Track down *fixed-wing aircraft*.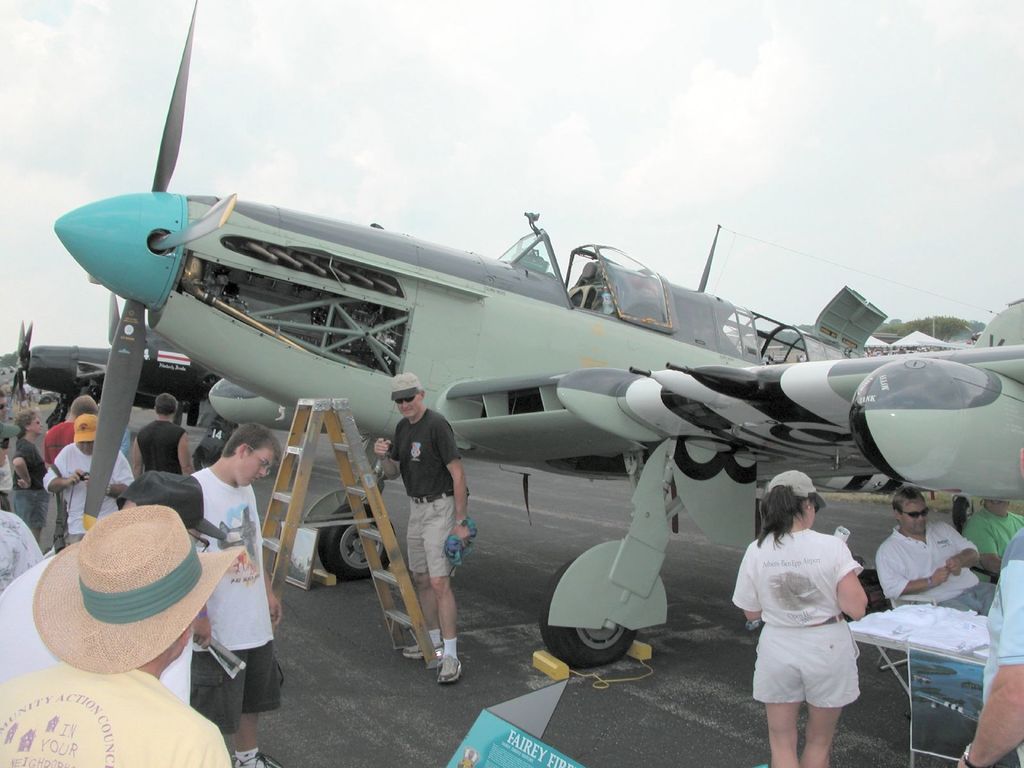
Tracked to (x1=53, y1=0, x2=1023, y2=671).
